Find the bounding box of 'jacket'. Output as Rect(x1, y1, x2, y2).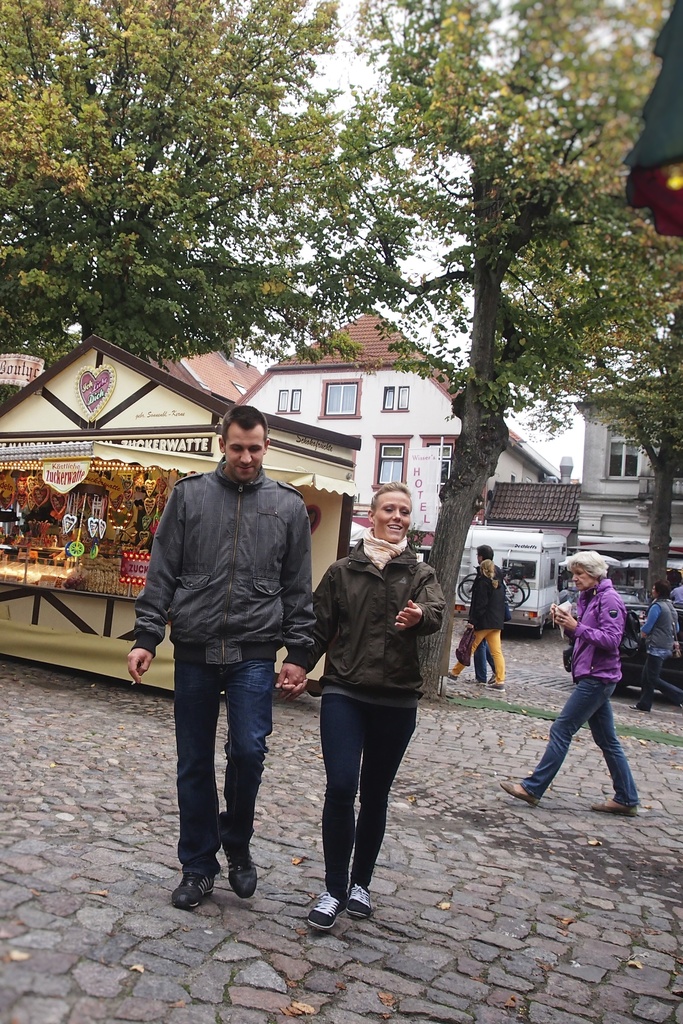
Rect(283, 531, 449, 707).
